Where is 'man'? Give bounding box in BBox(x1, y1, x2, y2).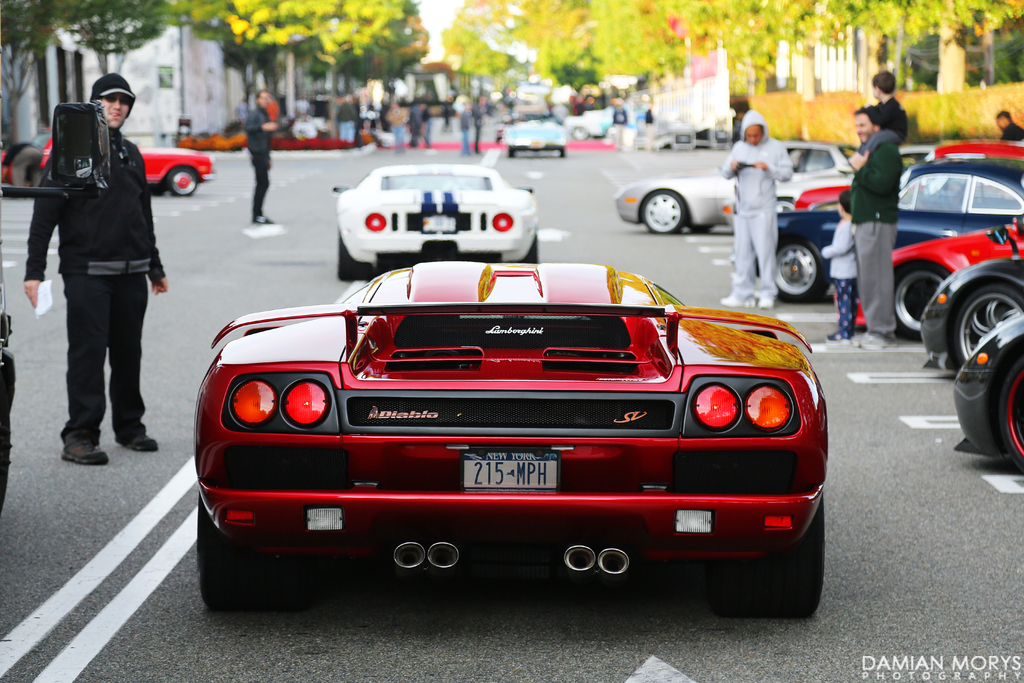
BBox(995, 110, 1023, 142).
